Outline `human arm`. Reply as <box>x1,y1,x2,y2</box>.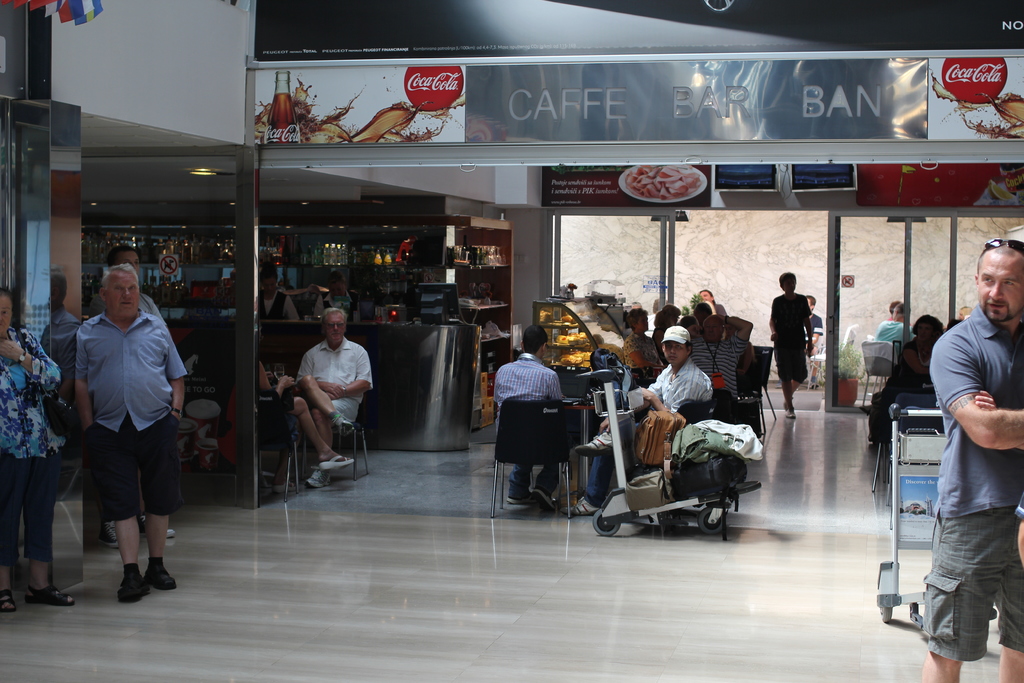
<box>624,336,664,370</box>.
